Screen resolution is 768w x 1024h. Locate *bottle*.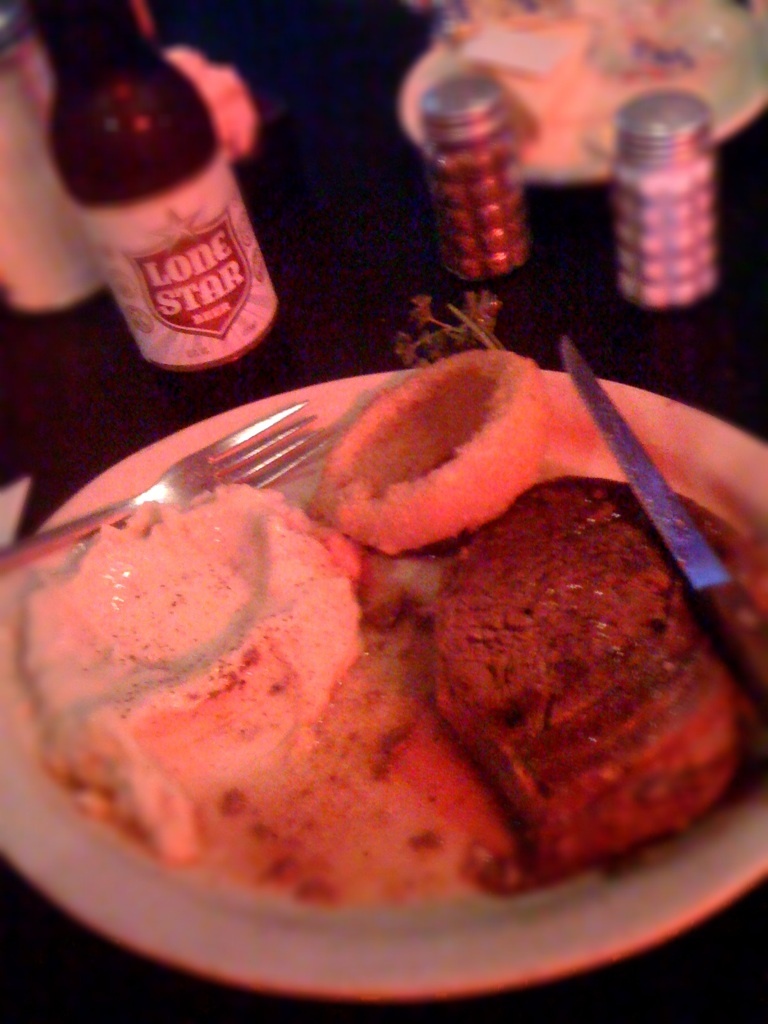
<box>597,77,714,301</box>.
